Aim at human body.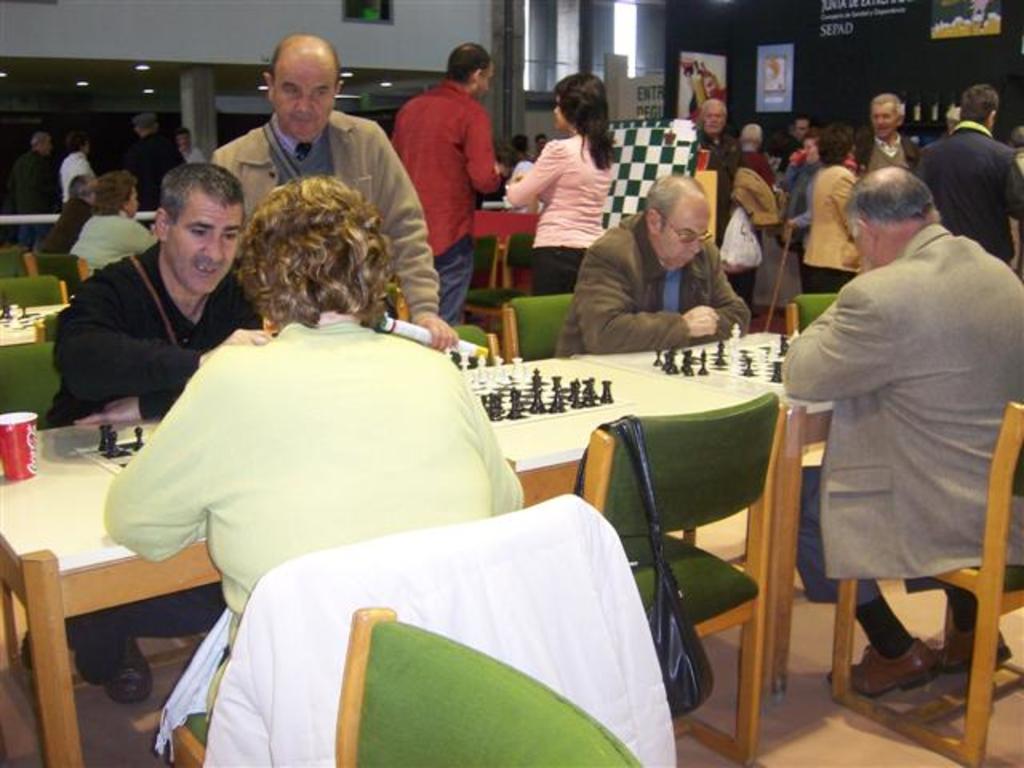
Aimed at box(498, 74, 622, 302).
